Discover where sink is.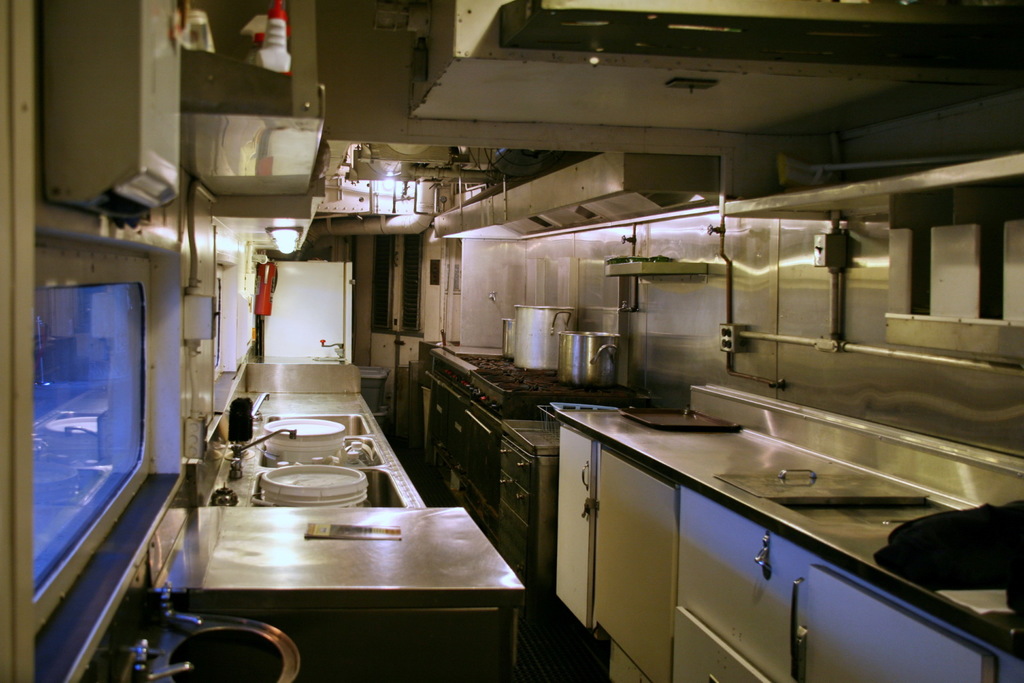
Discovered at <region>249, 393, 378, 435</region>.
